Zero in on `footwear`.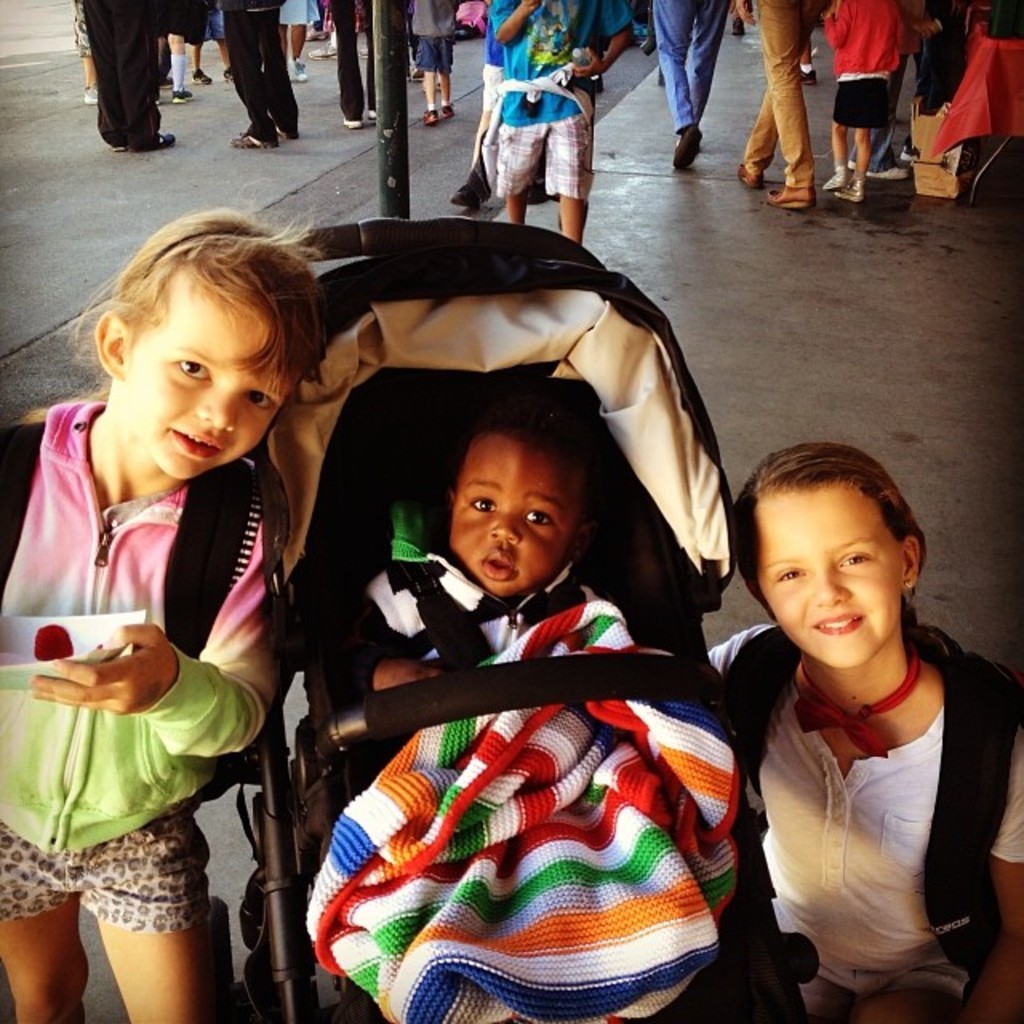
Zeroed in: 170:88:194:109.
